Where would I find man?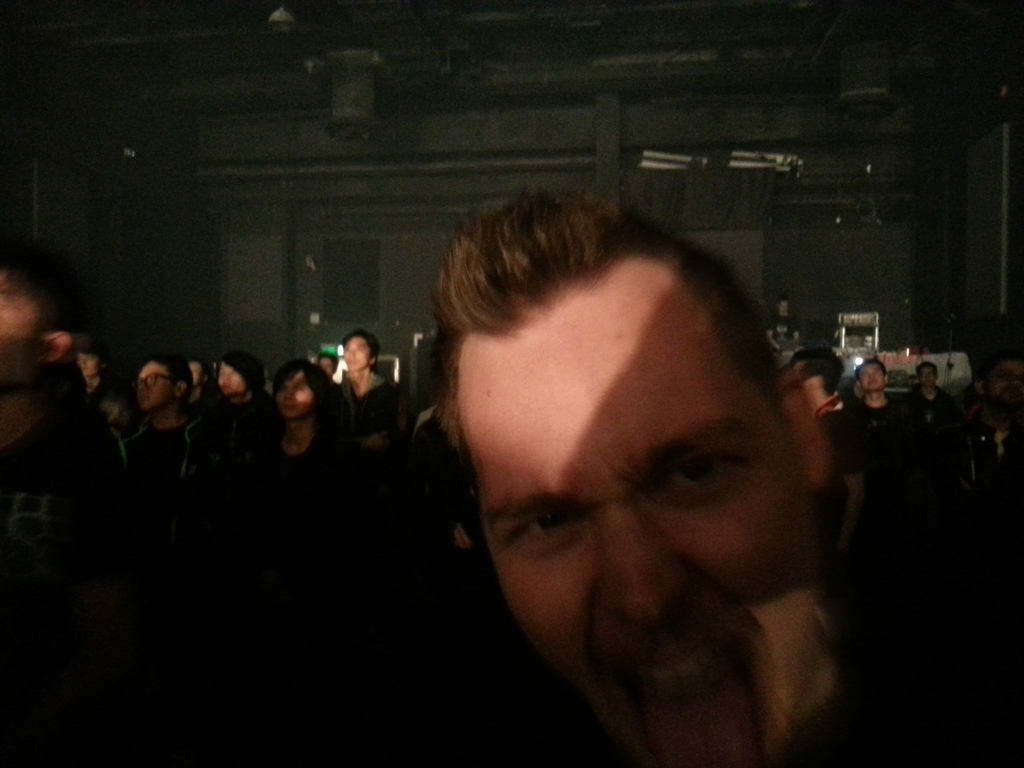
At bbox=(75, 347, 113, 406).
